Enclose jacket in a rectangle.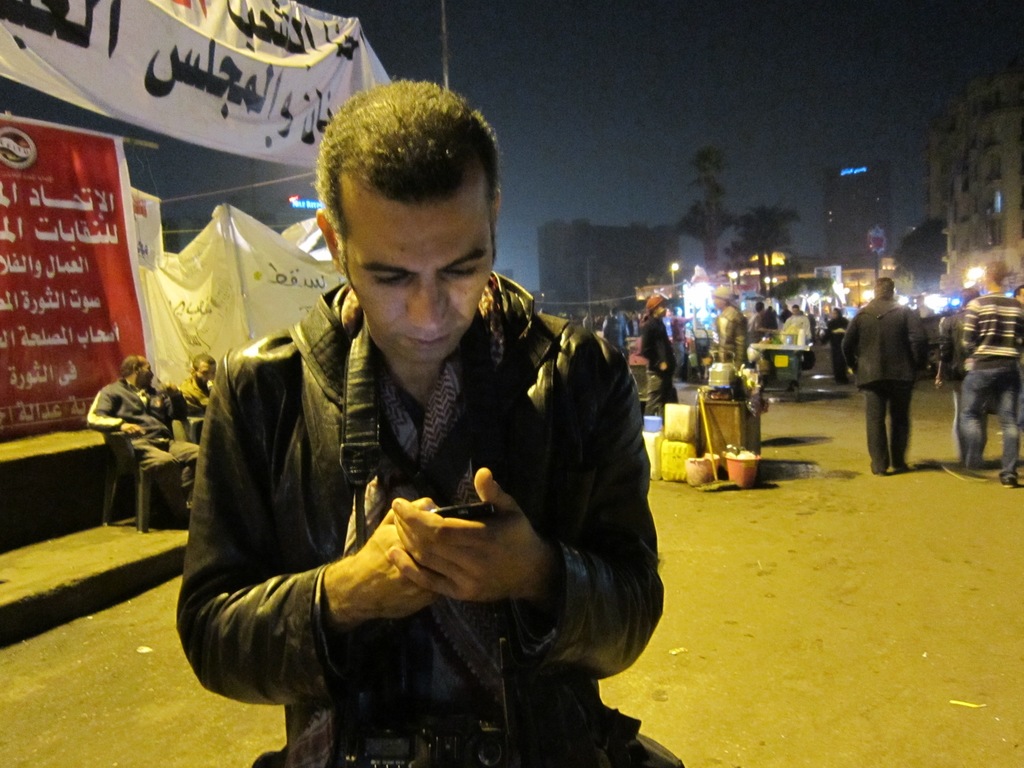
l=179, t=219, r=660, b=748.
